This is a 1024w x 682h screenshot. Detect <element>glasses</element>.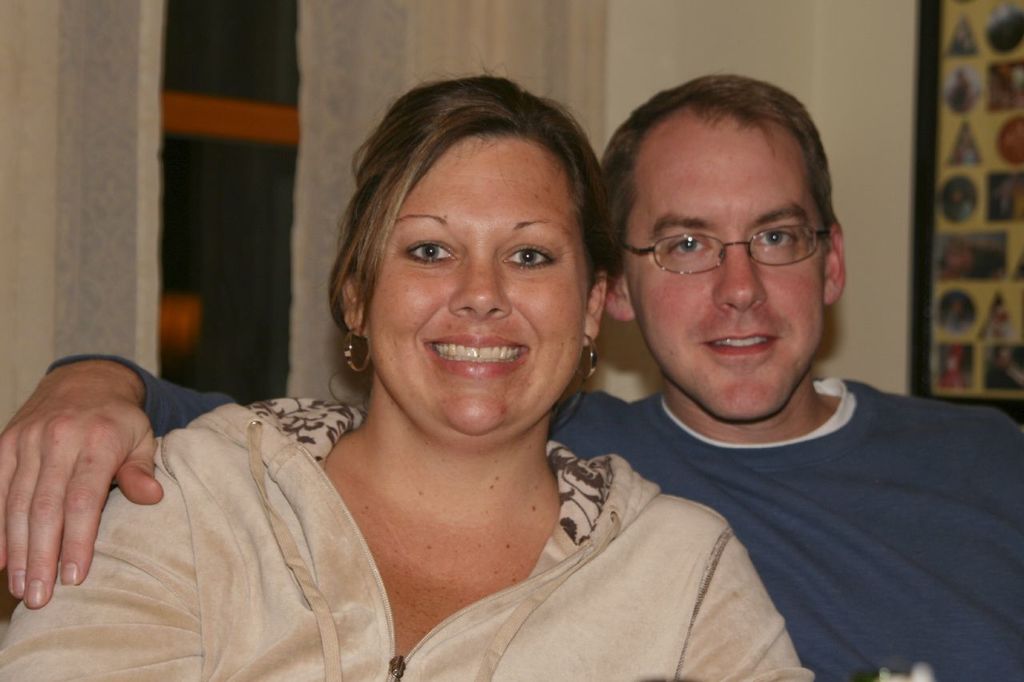
box(623, 213, 834, 281).
